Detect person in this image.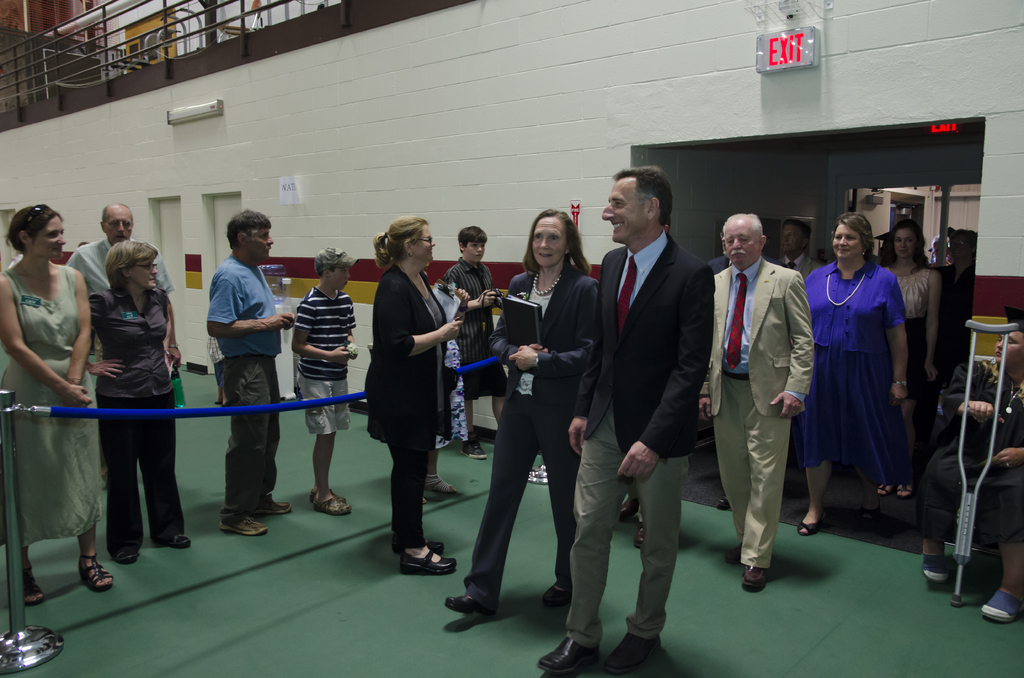
Detection: <box>443,208,602,618</box>.
